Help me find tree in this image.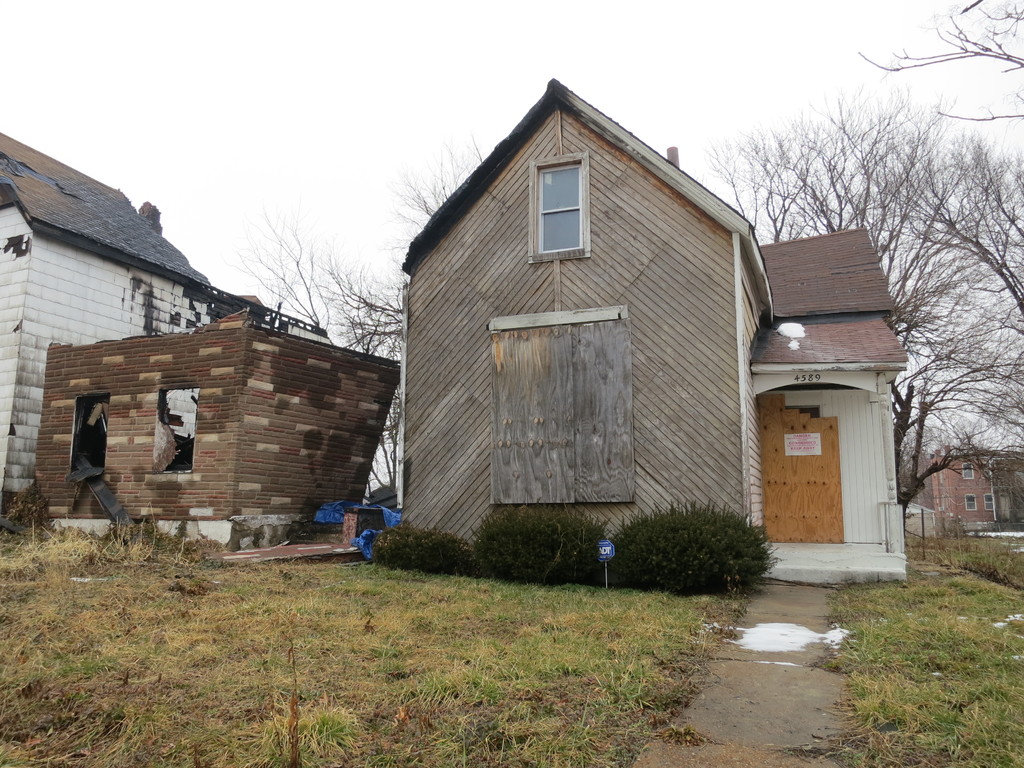
Found it: BBox(849, 0, 1023, 132).
